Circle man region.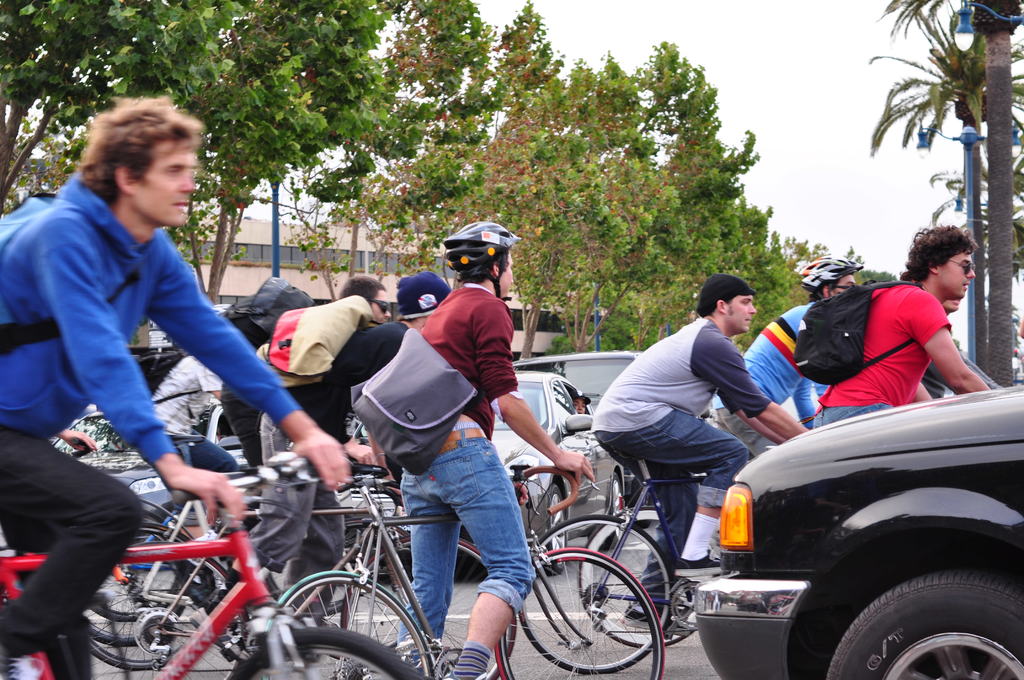
Region: box=[0, 106, 294, 617].
